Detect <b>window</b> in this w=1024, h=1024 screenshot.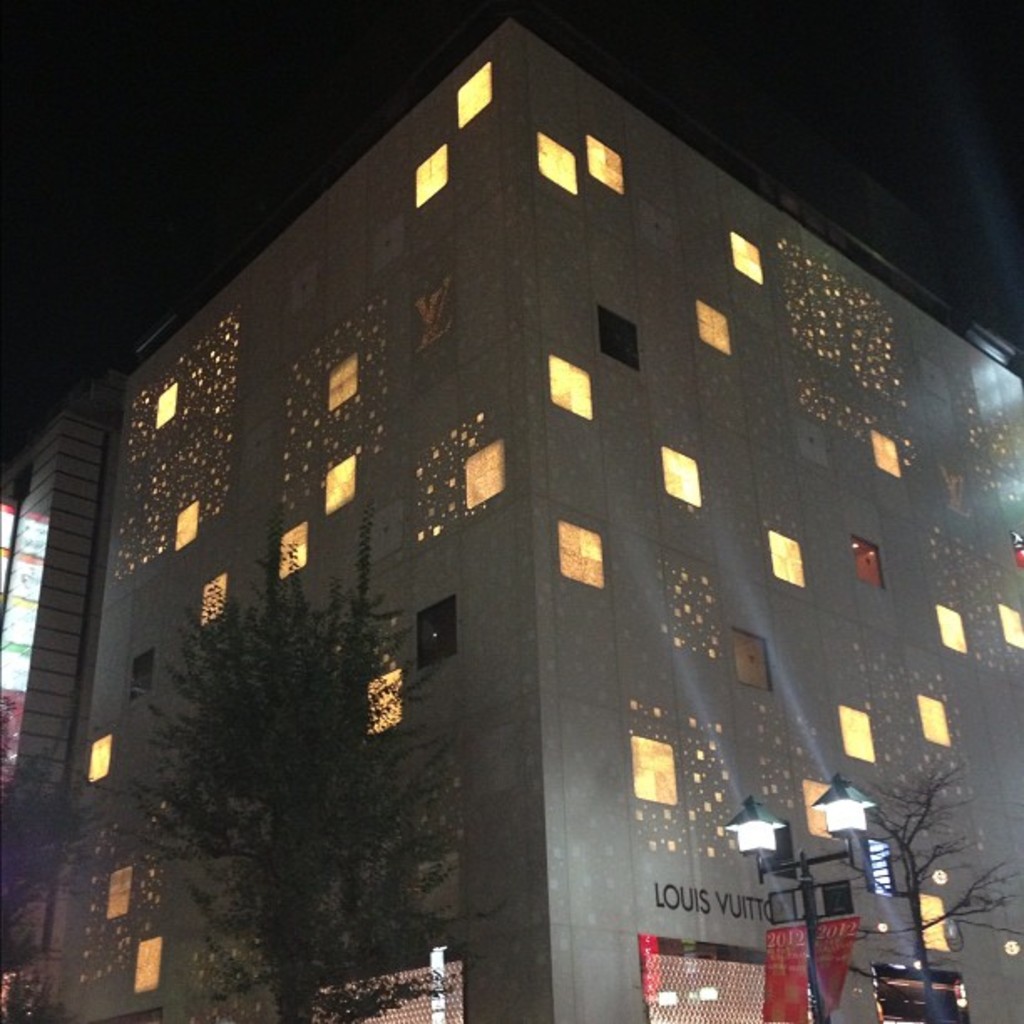
Detection: {"x1": 850, "y1": 537, "x2": 893, "y2": 596}.
